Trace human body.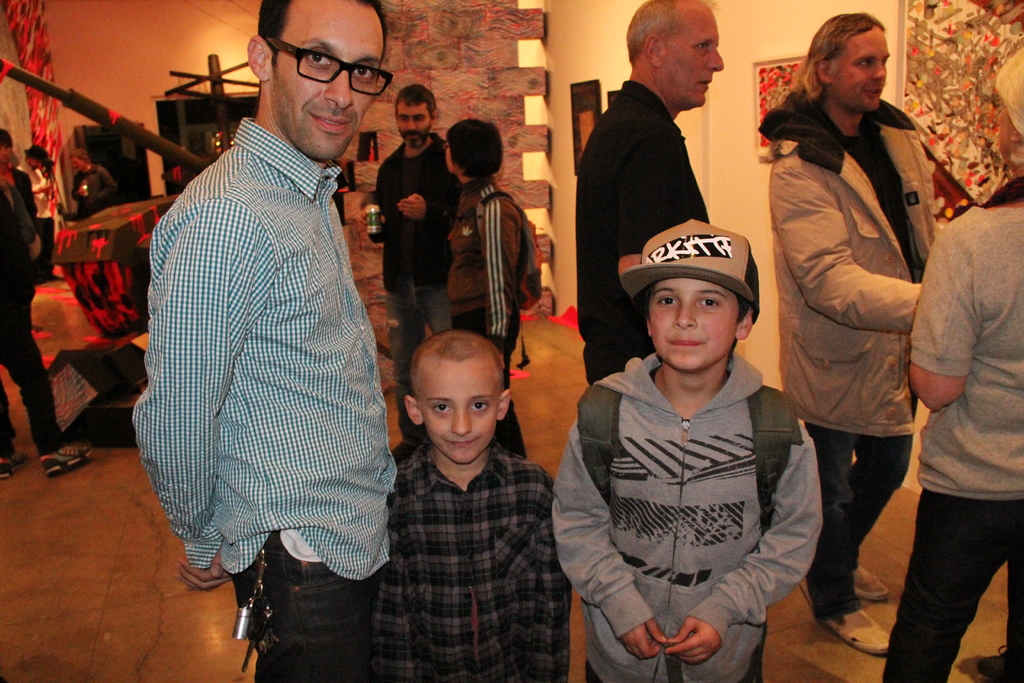
Traced to crop(540, 209, 839, 682).
